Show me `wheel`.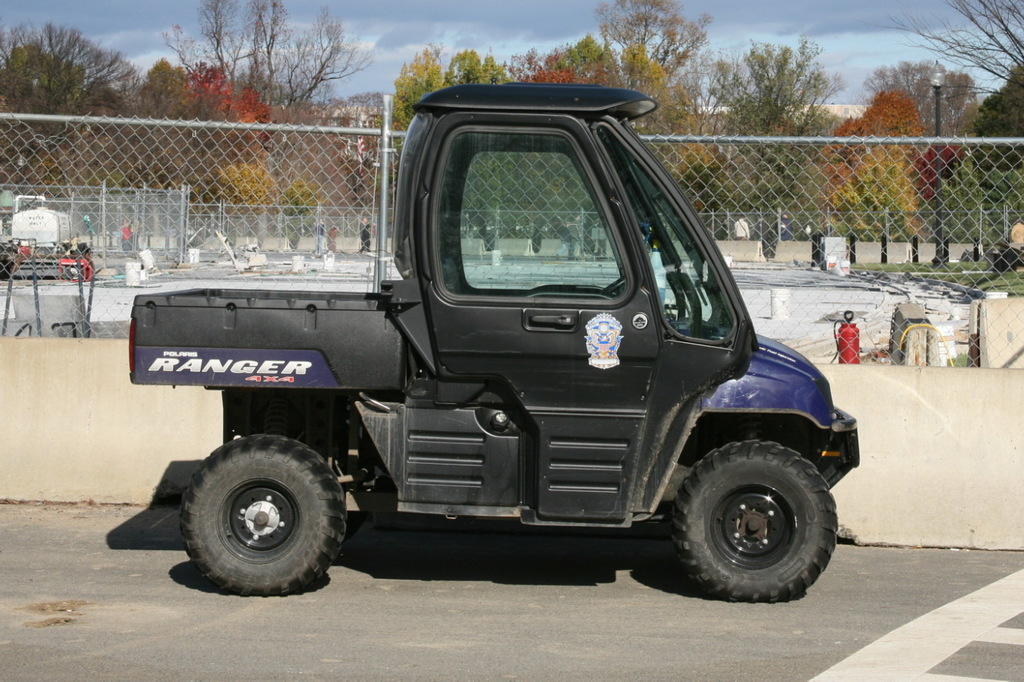
`wheel` is here: 176 430 348 596.
